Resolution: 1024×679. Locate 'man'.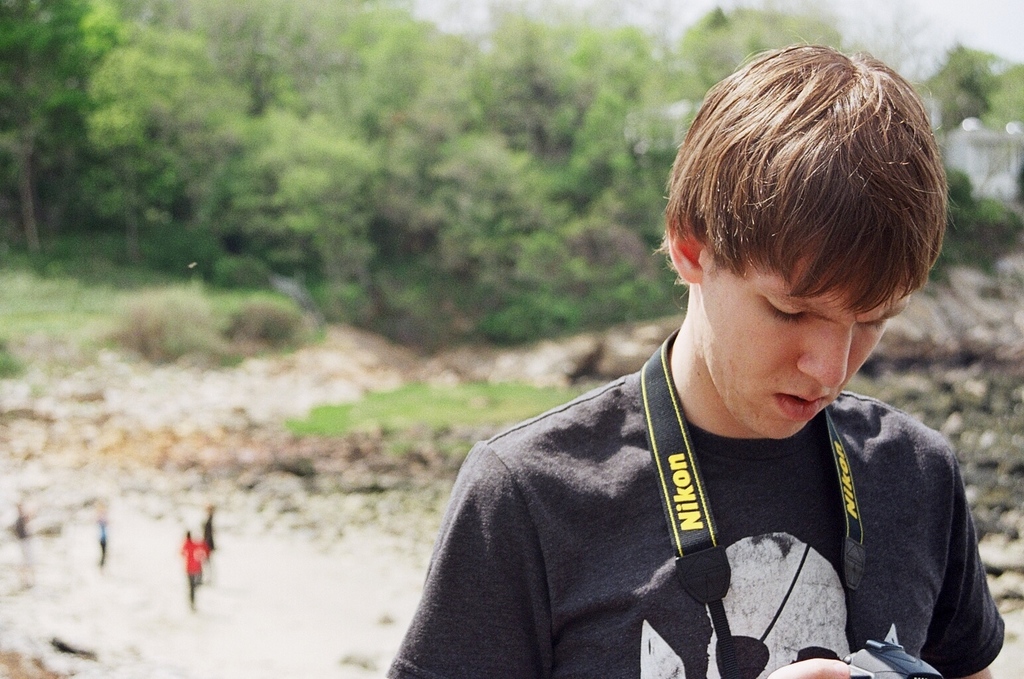
bbox=[403, 178, 995, 666].
